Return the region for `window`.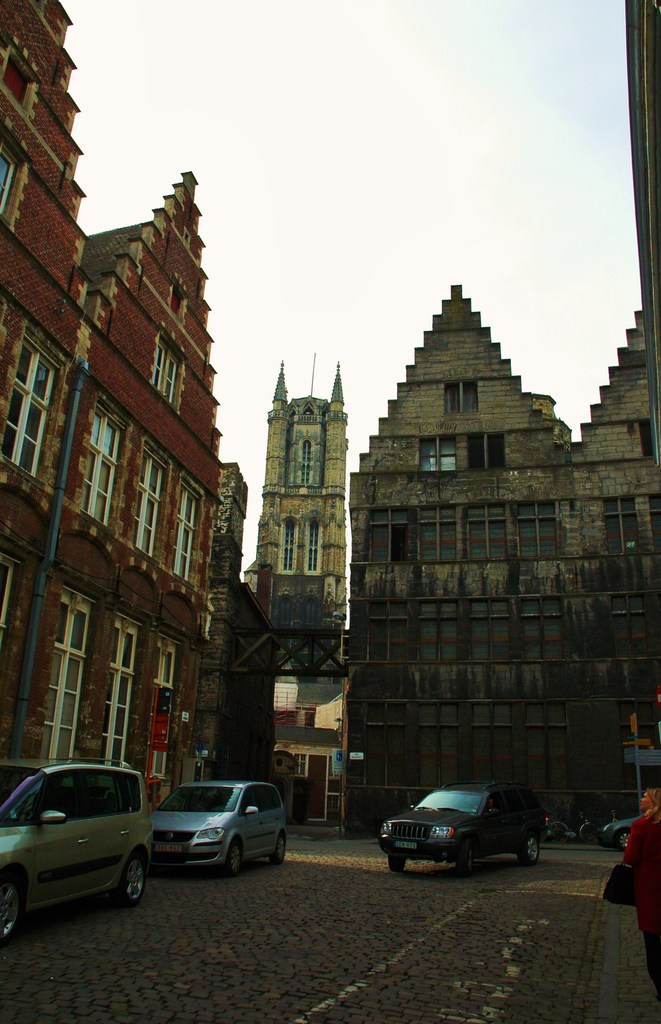
locate(284, 515, 300, 574).
